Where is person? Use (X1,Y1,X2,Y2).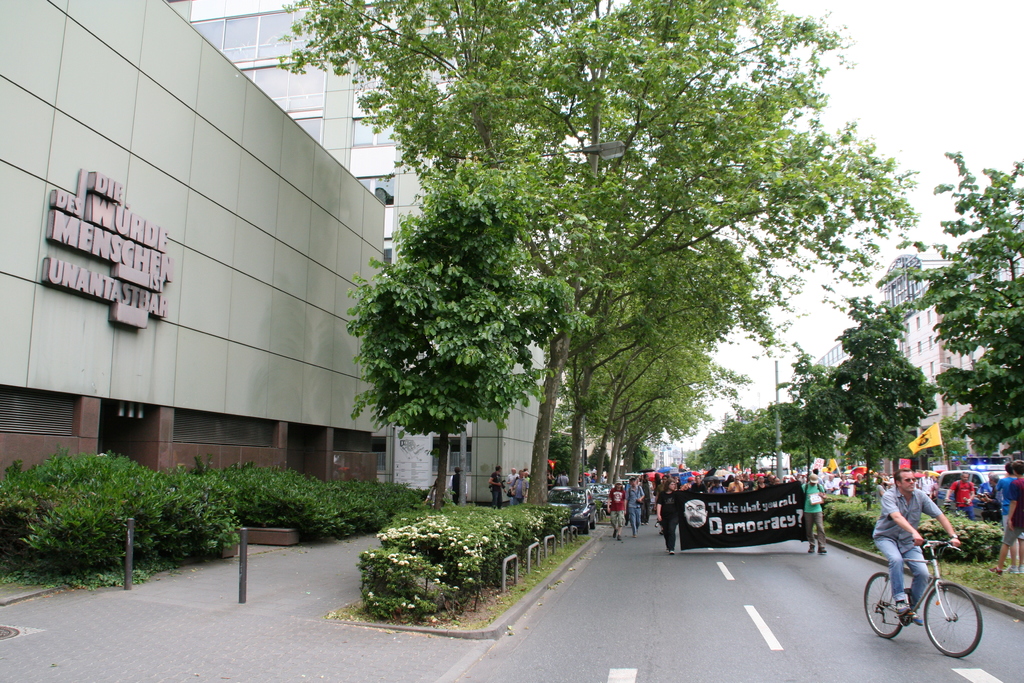
(682,493,708,530).
